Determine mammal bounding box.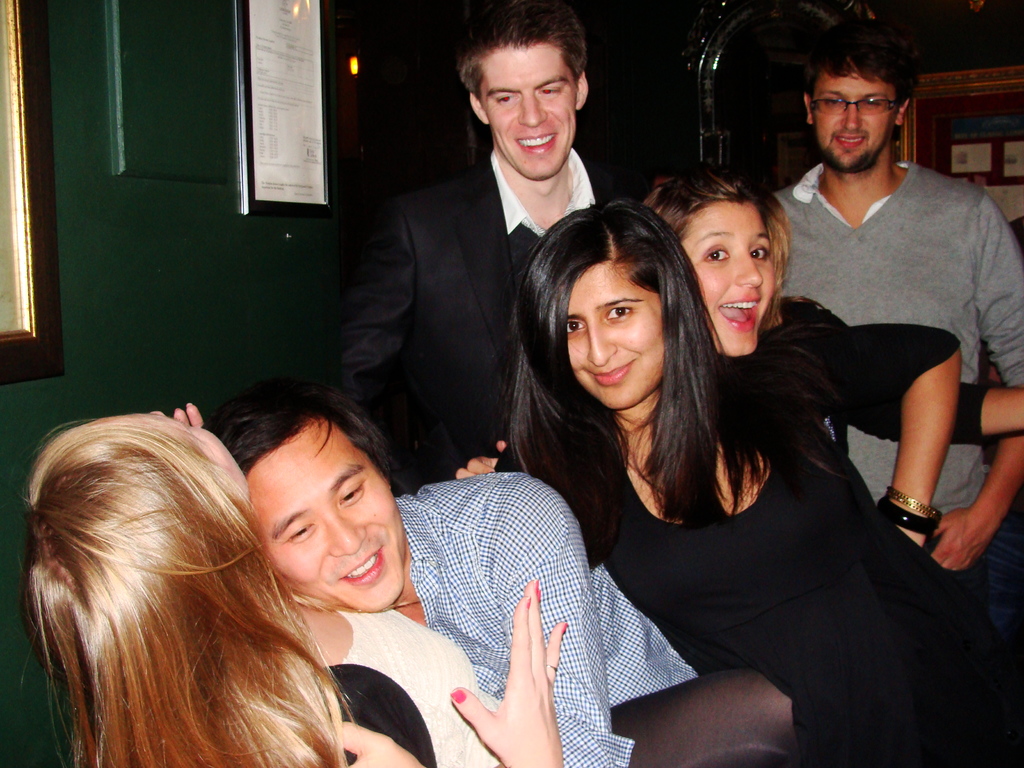
Determined: [223, 394, 703, 767].
